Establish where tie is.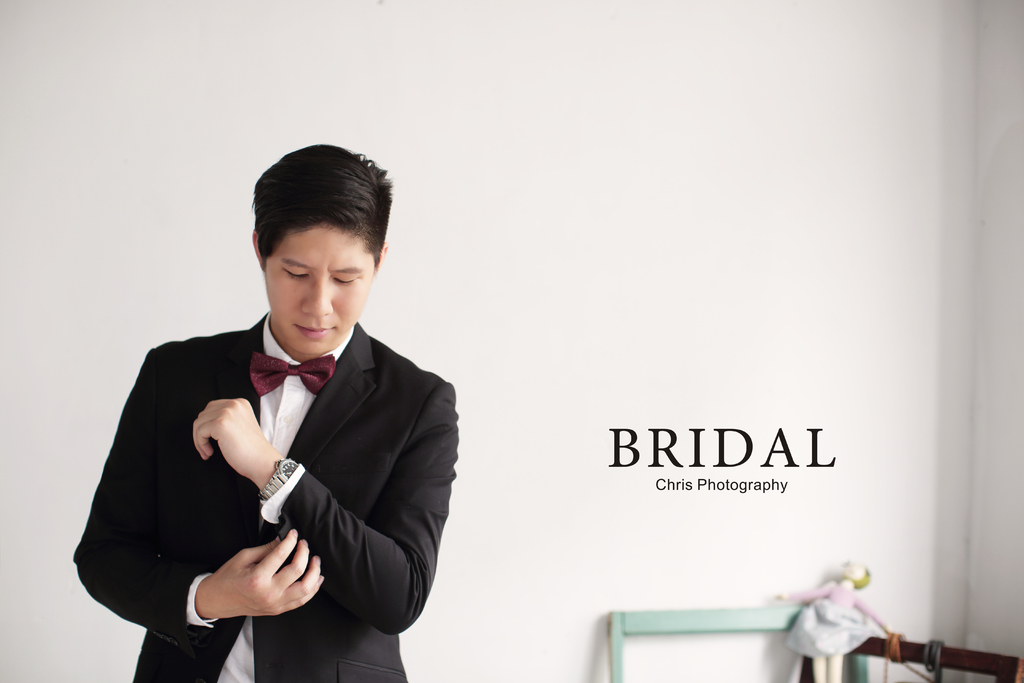
Established at bbox(255, 349, 333, 399).
